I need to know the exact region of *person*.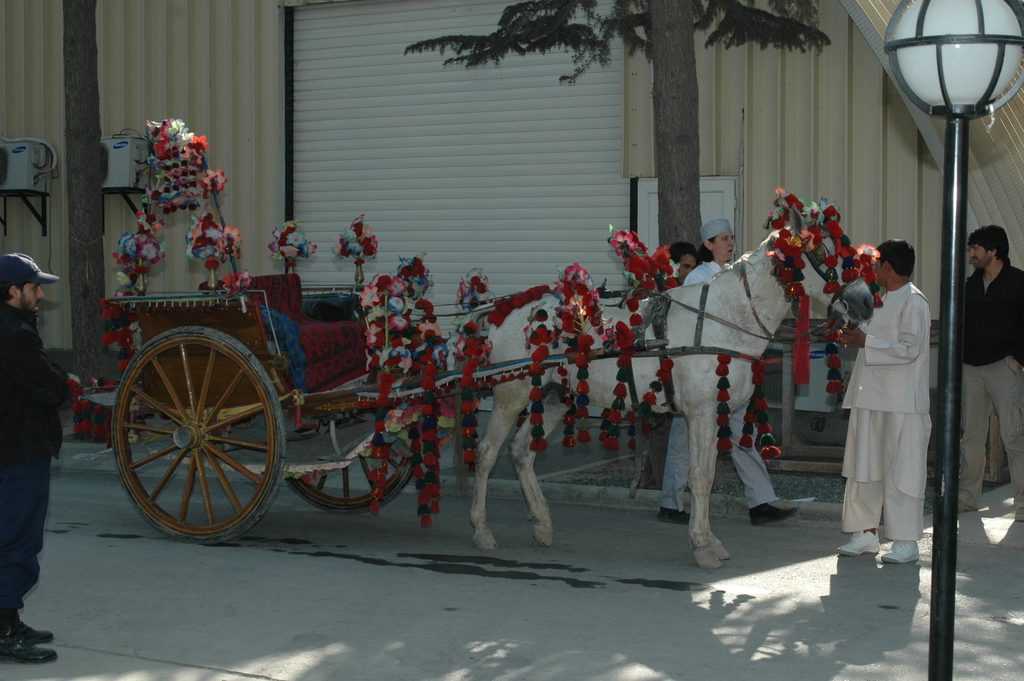
Region: <box>840,239,934,562</box>.
